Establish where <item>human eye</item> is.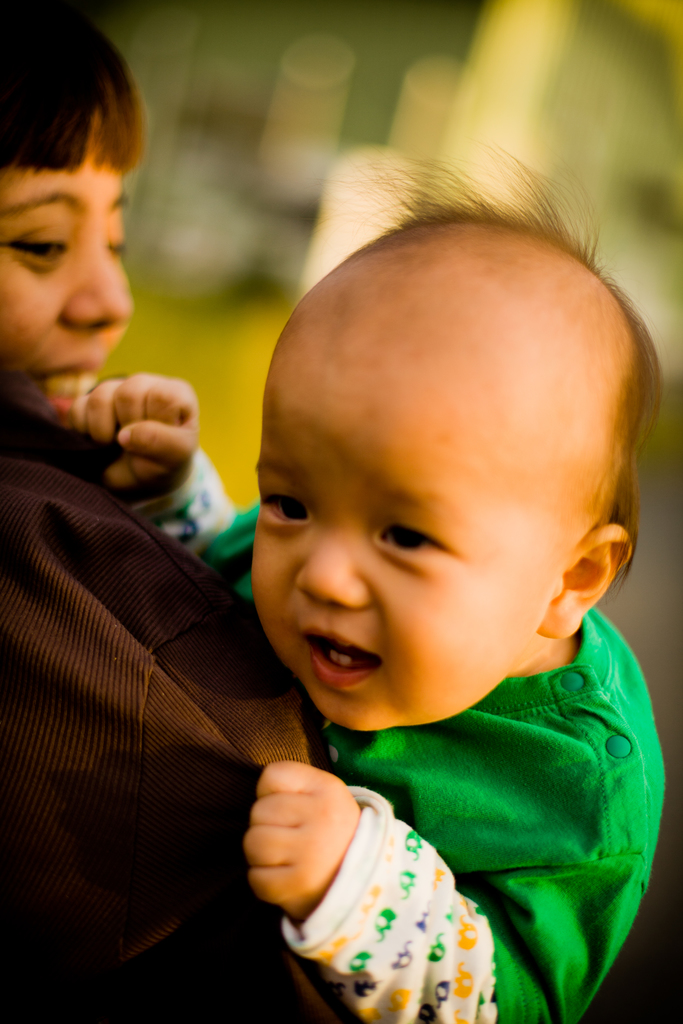
Established at {"left": 104, "top": 209, "right": 131, "bottom": 262}.
